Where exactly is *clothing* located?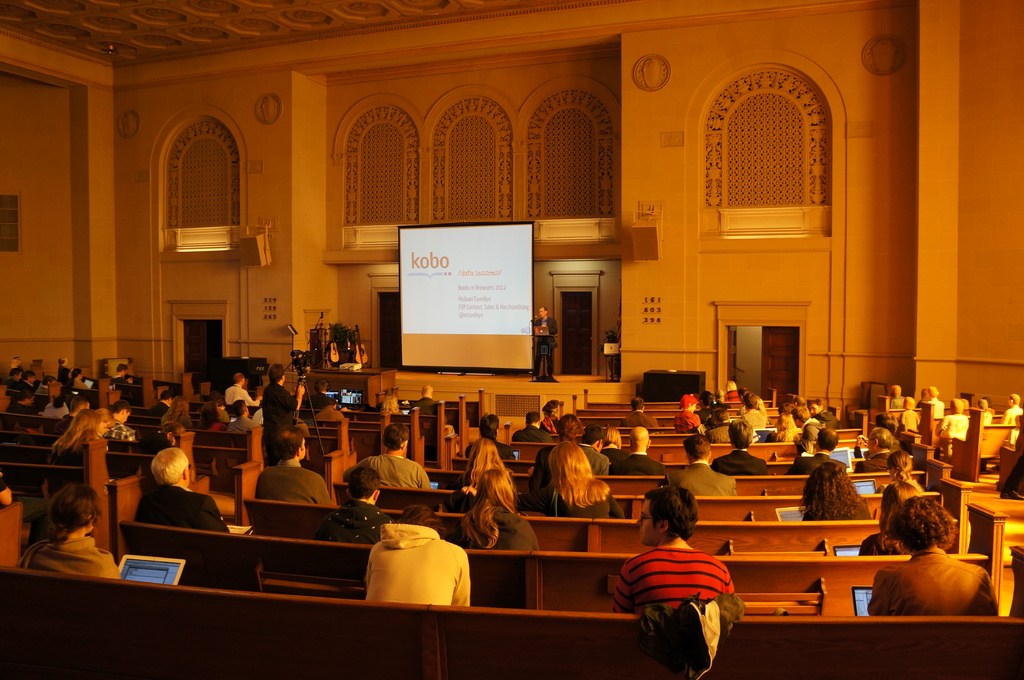
Its bounding box is [left=98, top=418, right=139, bottom=439].
